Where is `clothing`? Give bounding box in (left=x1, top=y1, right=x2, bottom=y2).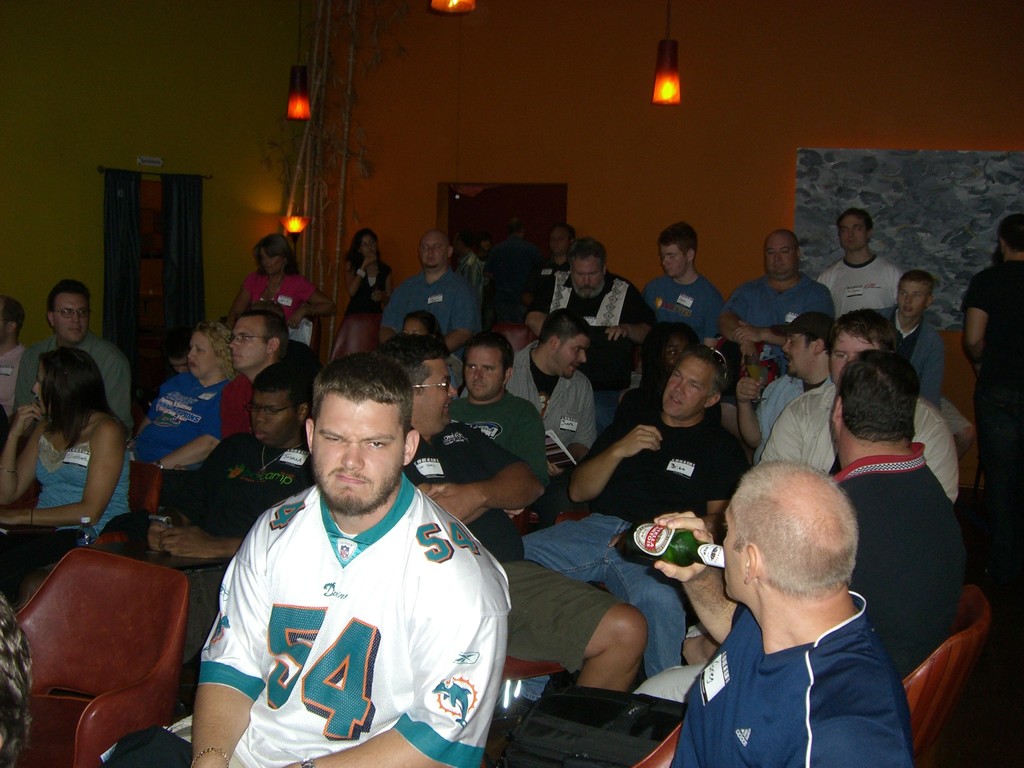
(left=639, top=273, right=725, bottom=351).
